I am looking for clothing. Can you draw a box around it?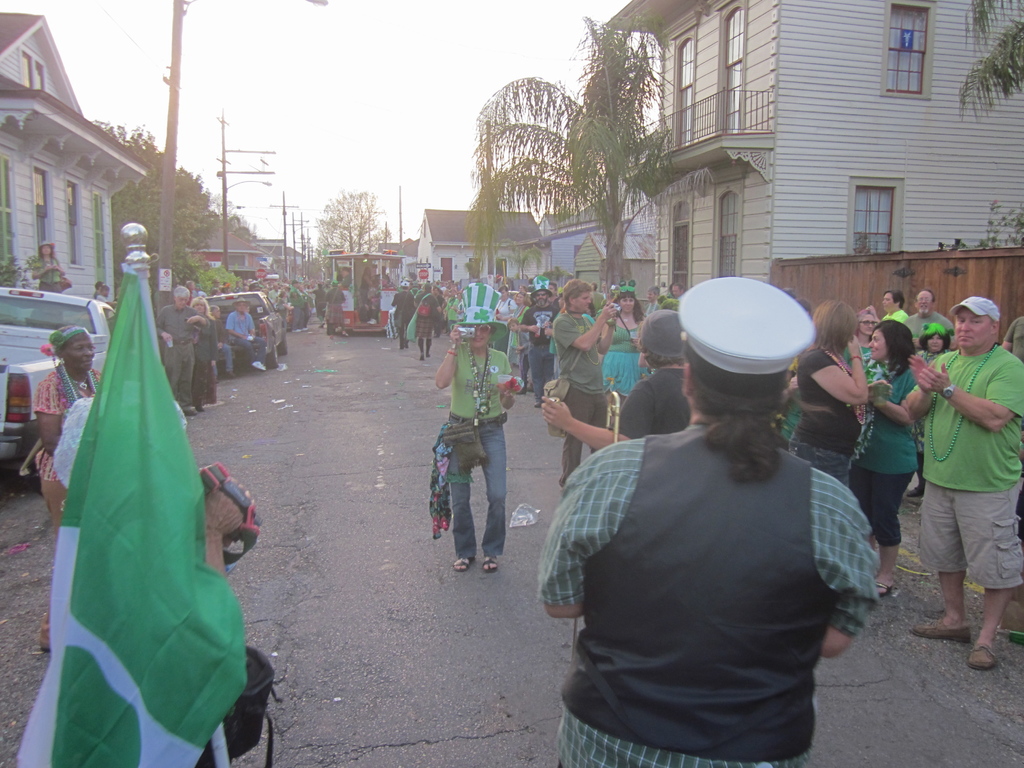
Sure, the bounding box is select_region(1004, 305, 1023, 360).
